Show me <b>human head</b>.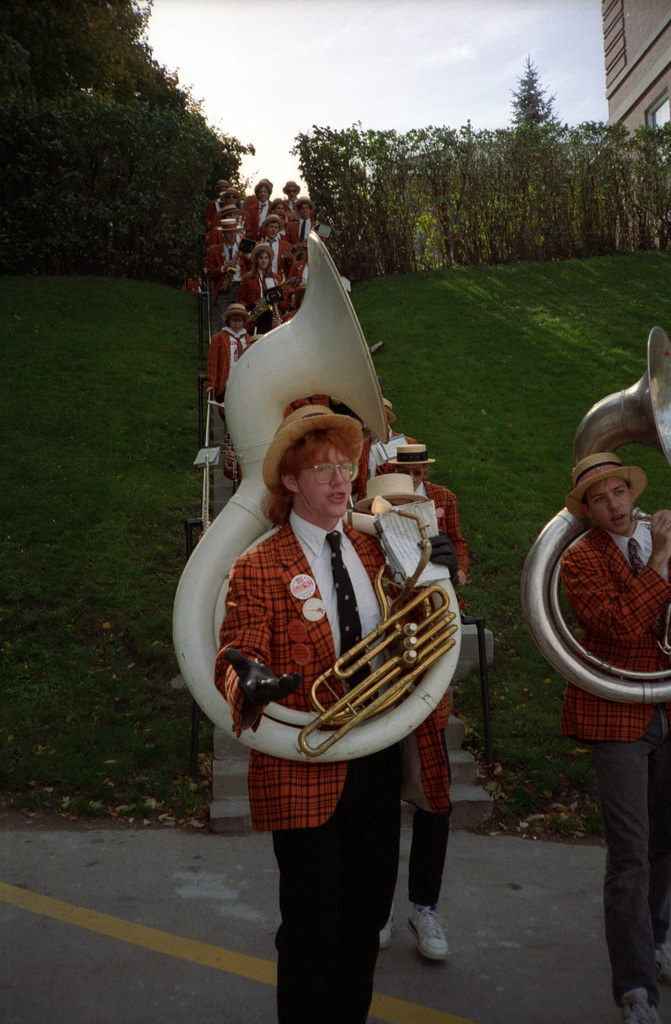
<b>human head</b> is here: 221/206/242/220.
